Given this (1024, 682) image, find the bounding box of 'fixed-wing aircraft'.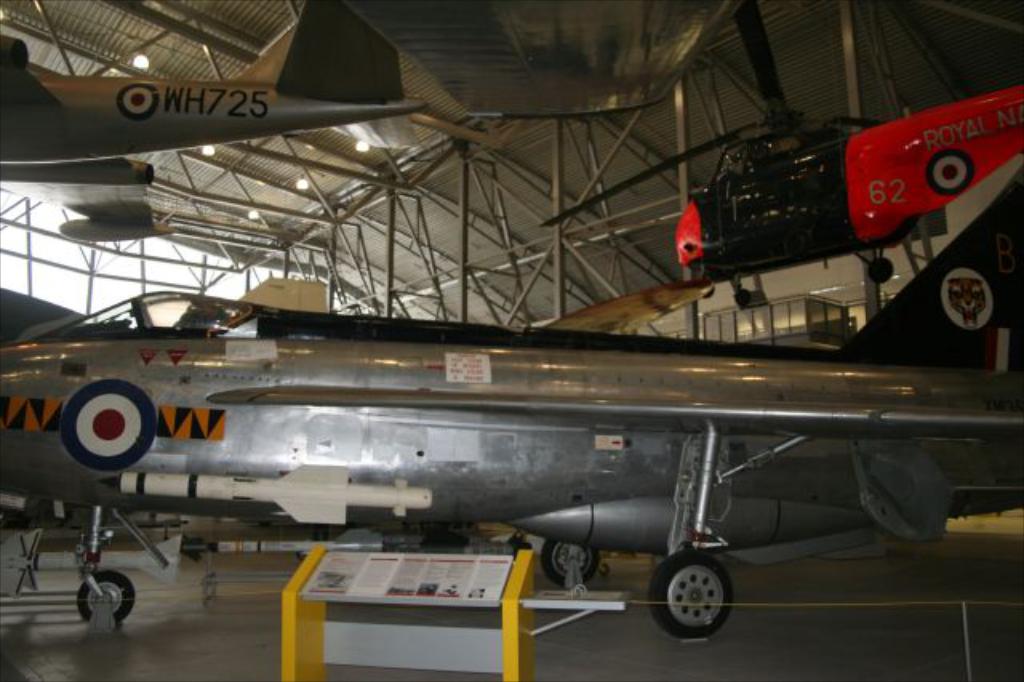
region(0, 0, 424, 235).
